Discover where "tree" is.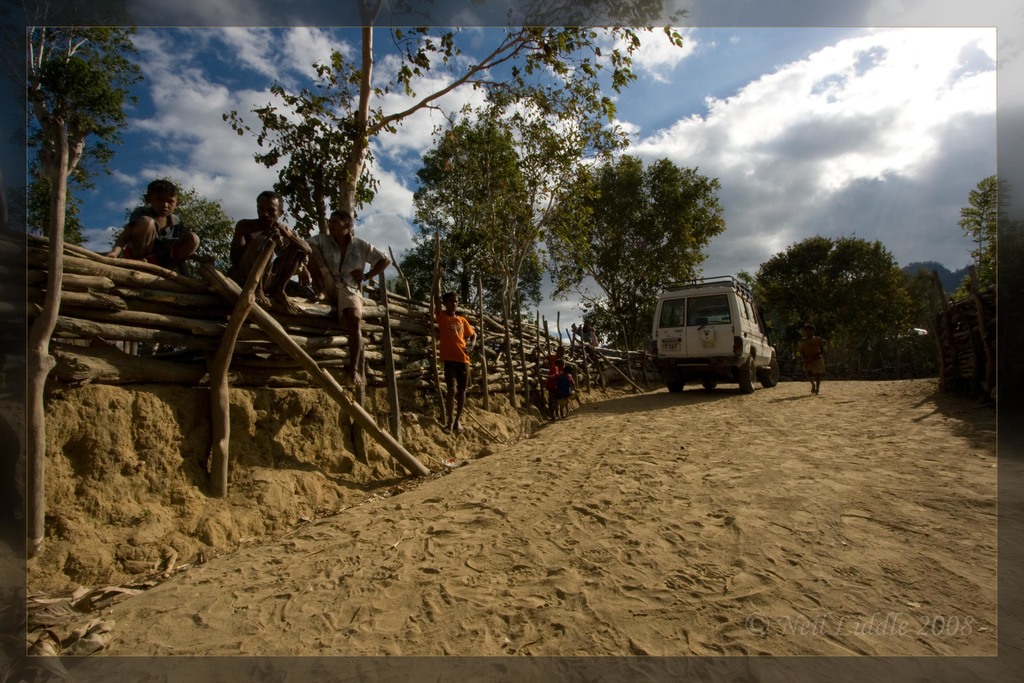
Discovered at box(24, 21, 138, 545).
